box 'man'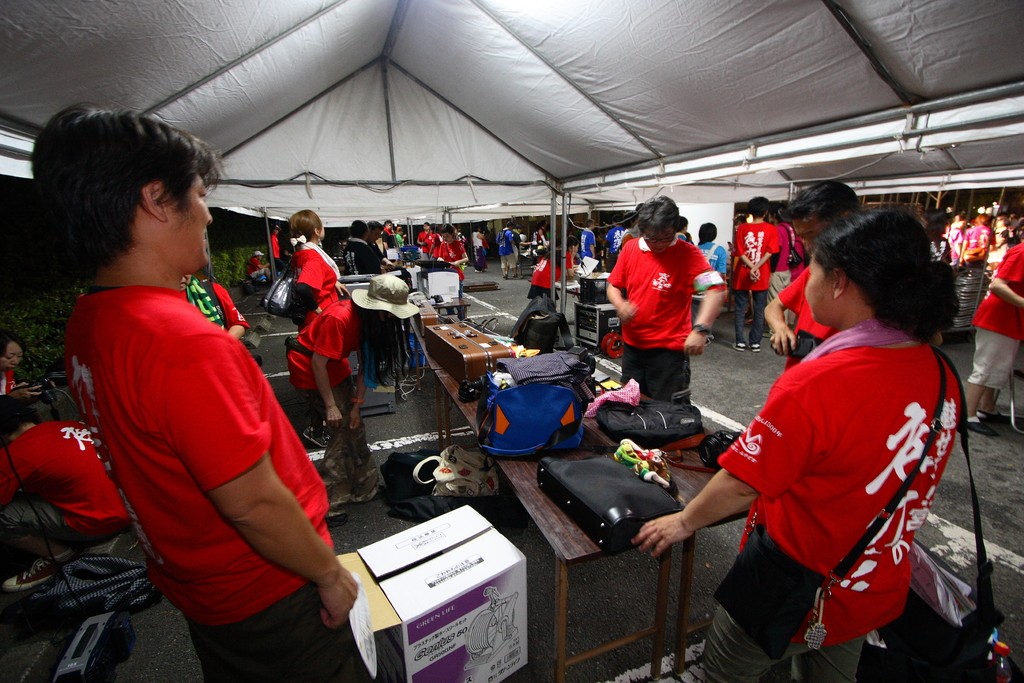
(x1=244, y1=251, x2=273, y2=283)
